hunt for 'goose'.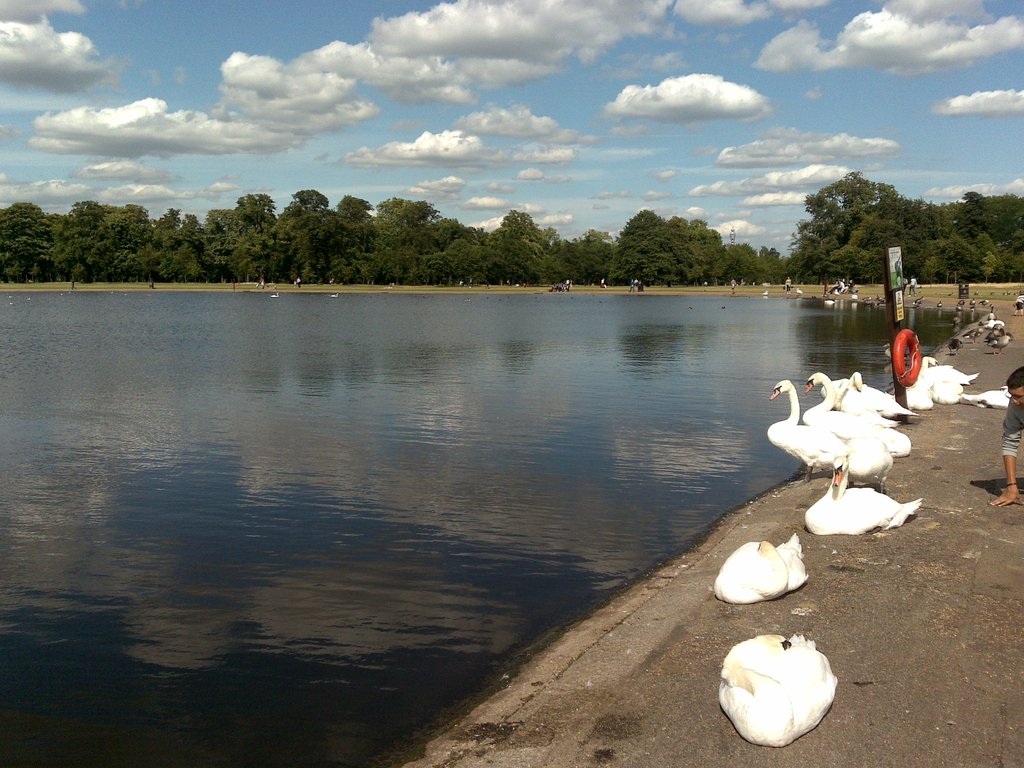
Hunted down at bbox=[904, 356, 940, 414].
